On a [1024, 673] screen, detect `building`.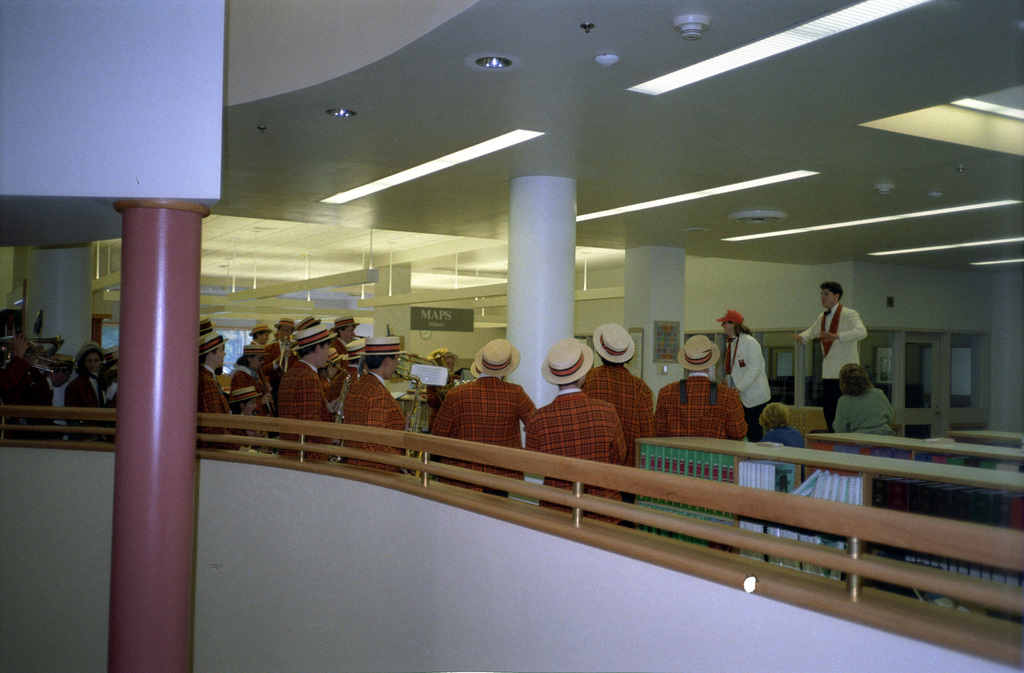
BBox(1, 0, 1023, 670).
